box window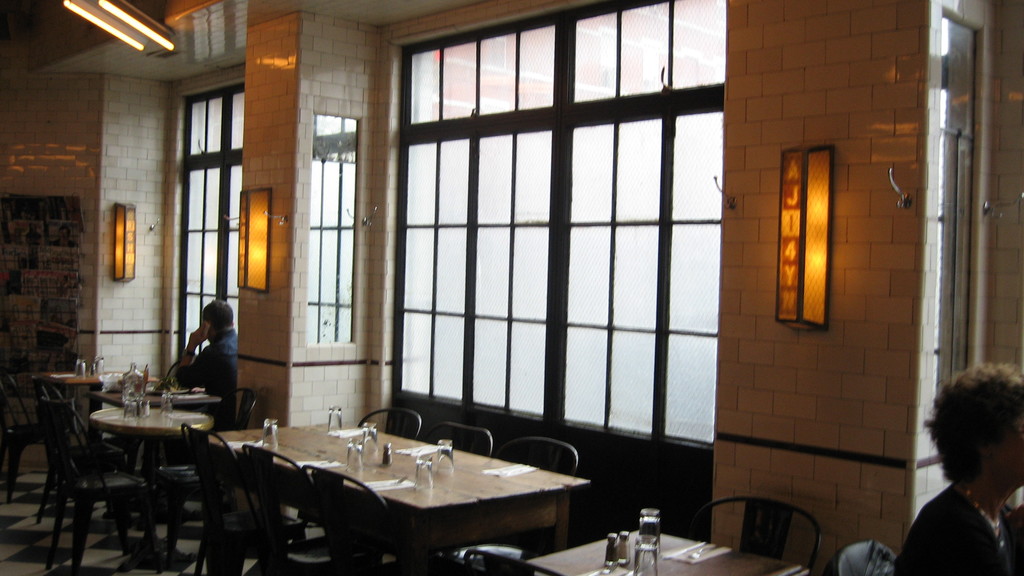
[395, 0, 724, 456]
